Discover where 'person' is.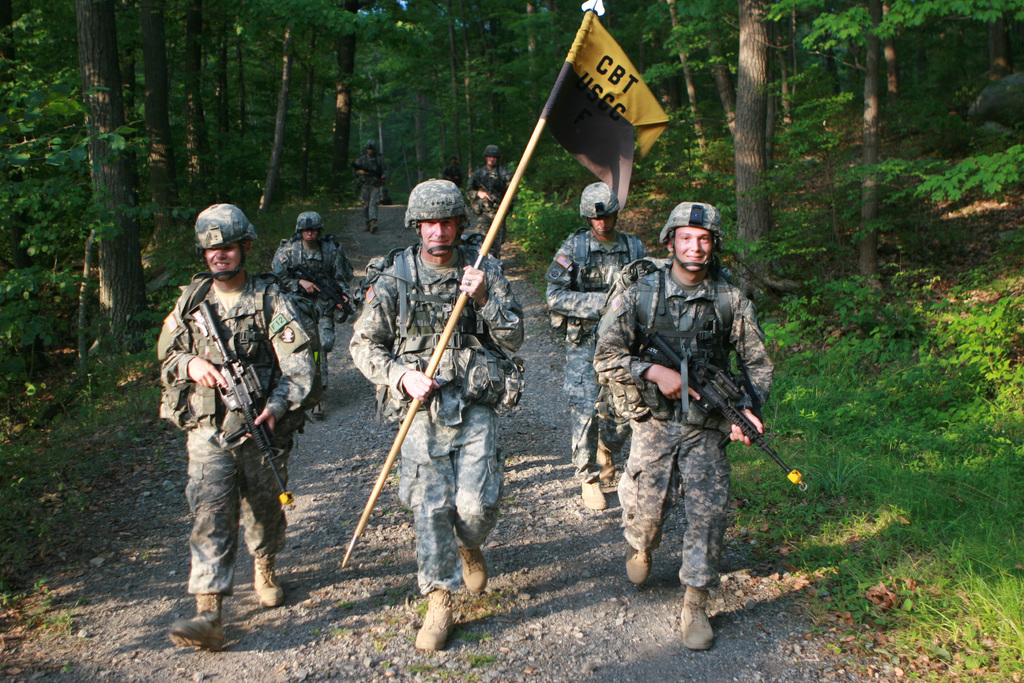
Discovered at <box>273,210,334,414</box>.
